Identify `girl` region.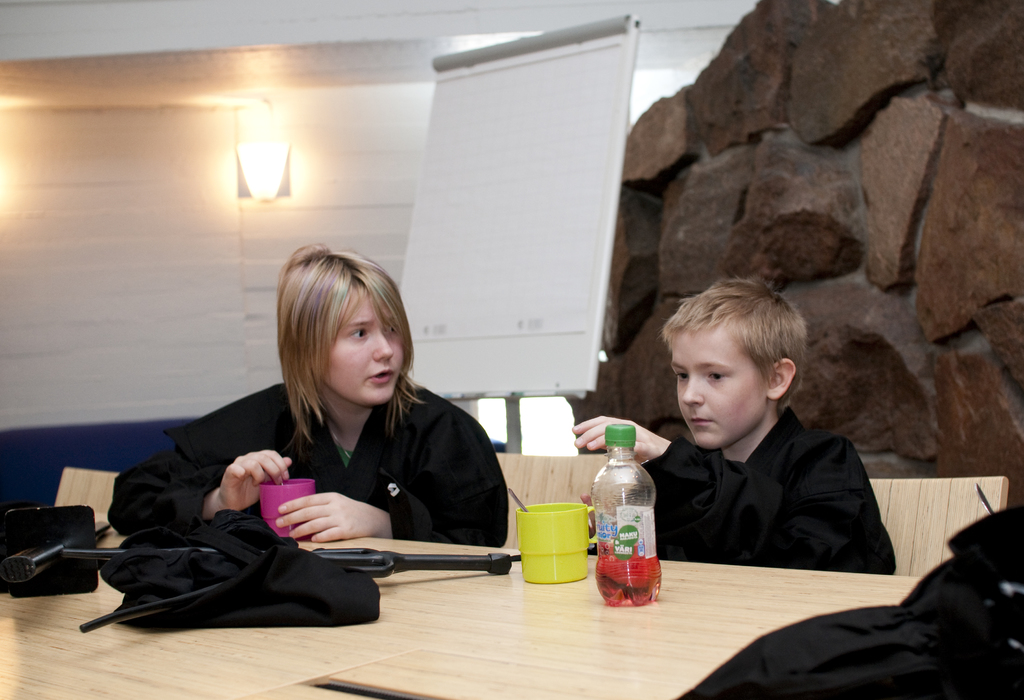
Region: 107/242/509/548.
